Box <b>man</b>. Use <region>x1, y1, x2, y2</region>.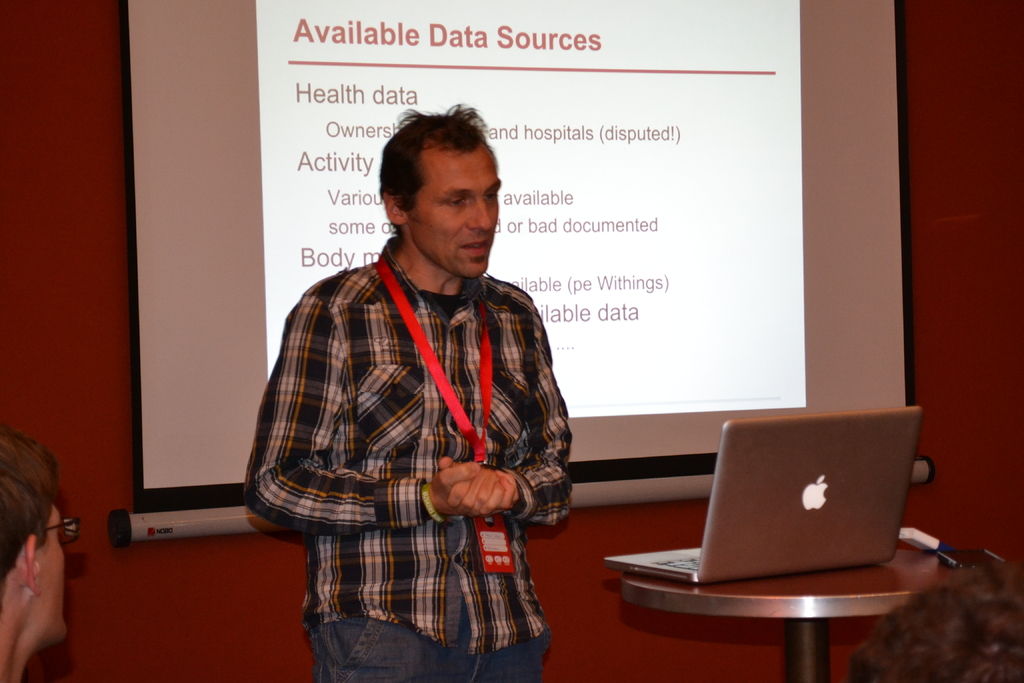
<region>845, 562, 1023, 682</region>.
